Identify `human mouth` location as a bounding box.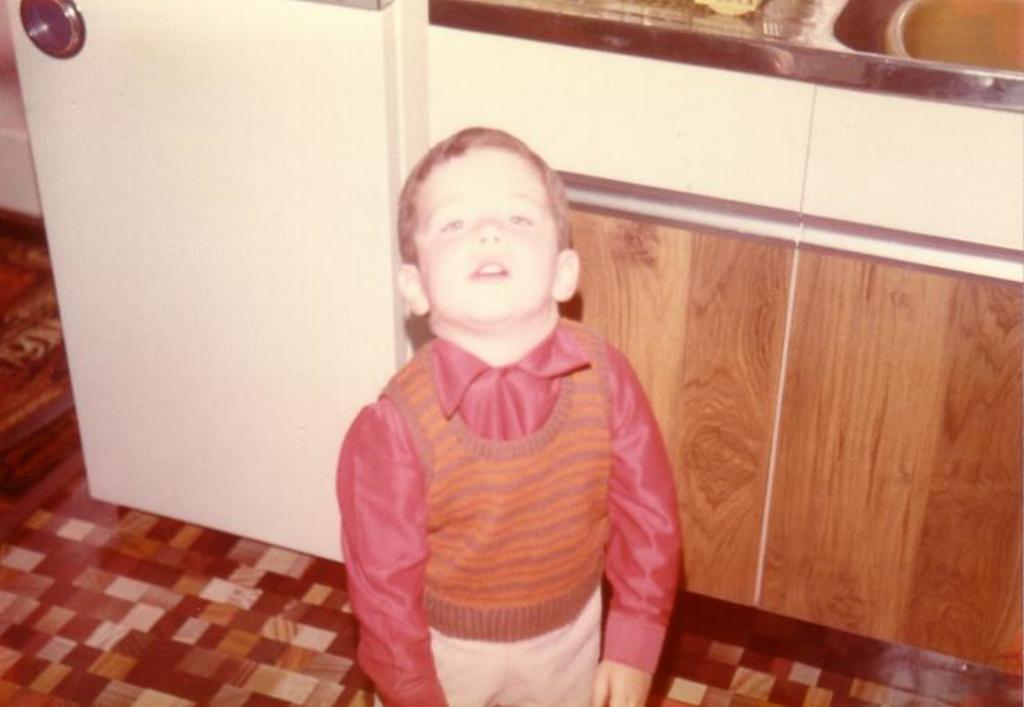
467/261/511/281.
